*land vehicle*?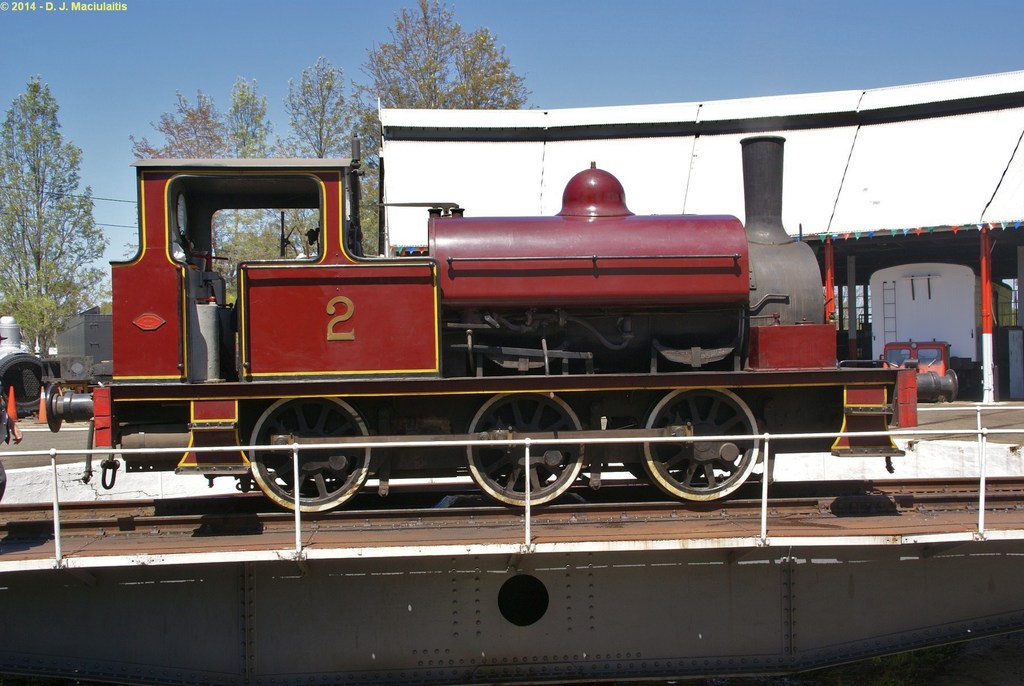
44:131:922:510
